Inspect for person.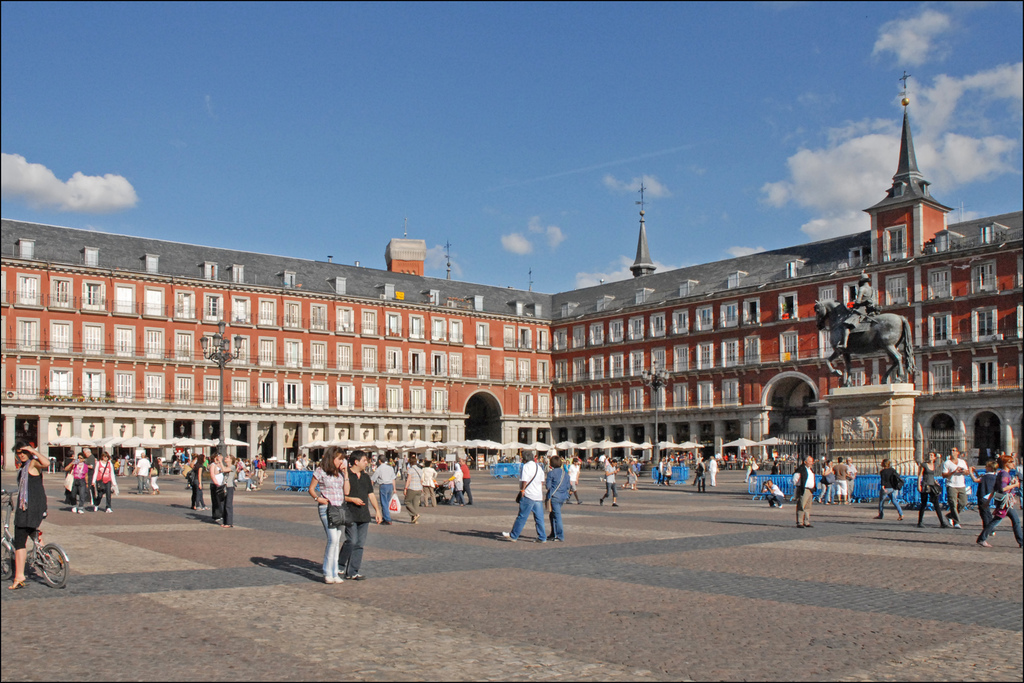
Inspection: (569,456,585,508).
